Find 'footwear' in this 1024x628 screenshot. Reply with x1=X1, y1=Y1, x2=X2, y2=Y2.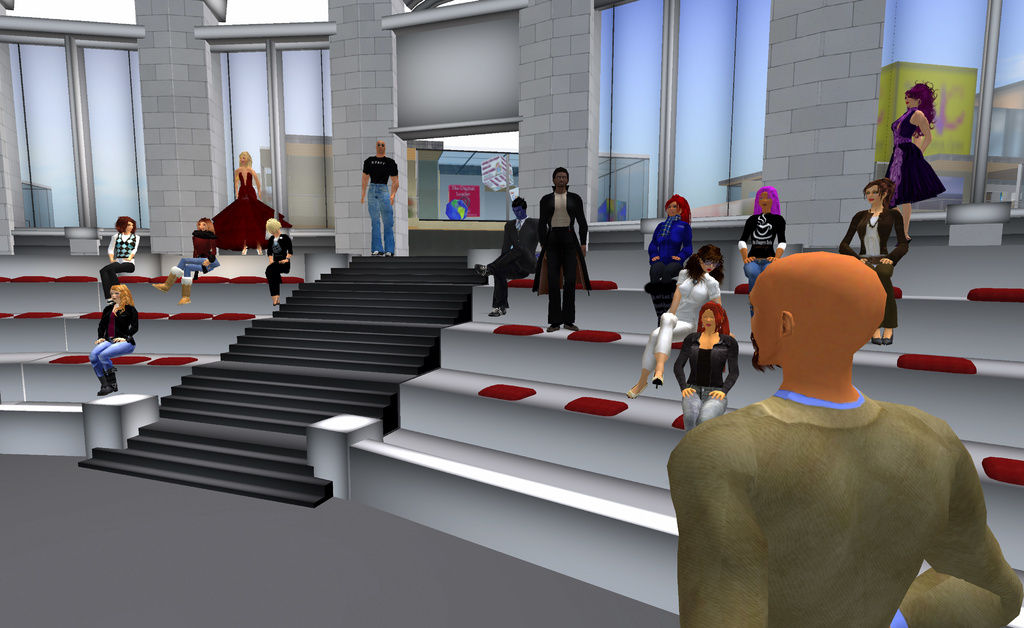
x1=493, y1=304, x2=505, y2=316.
